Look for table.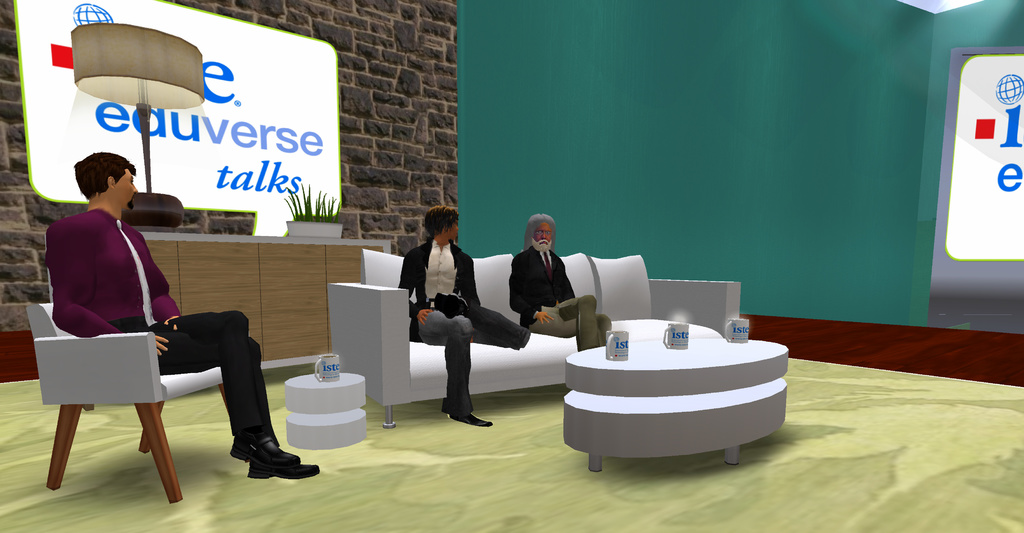
Found: box=[564, 338, 788, 472].
